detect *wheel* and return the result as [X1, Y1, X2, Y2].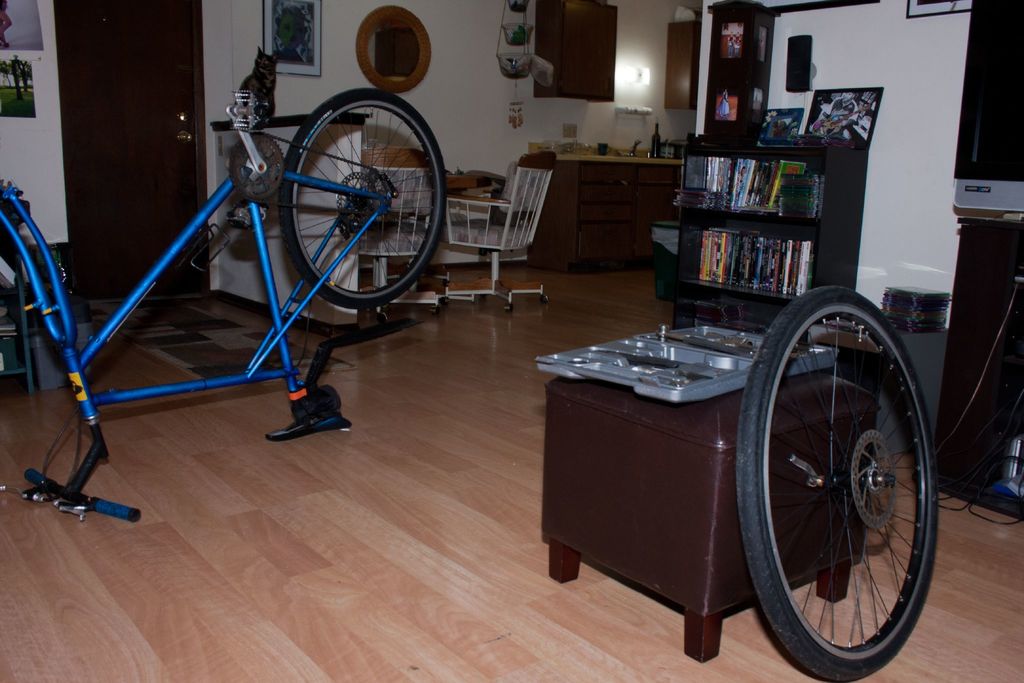
[507, 304, 514, 313].
